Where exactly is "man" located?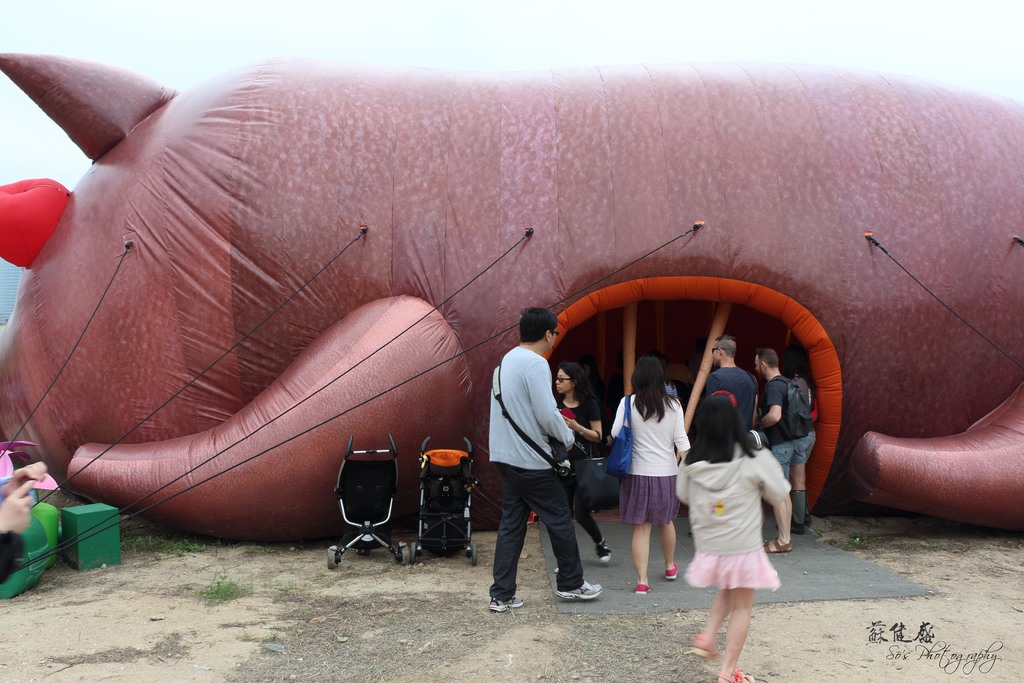
Its bounding box is region(483, 311, 600, 620).
